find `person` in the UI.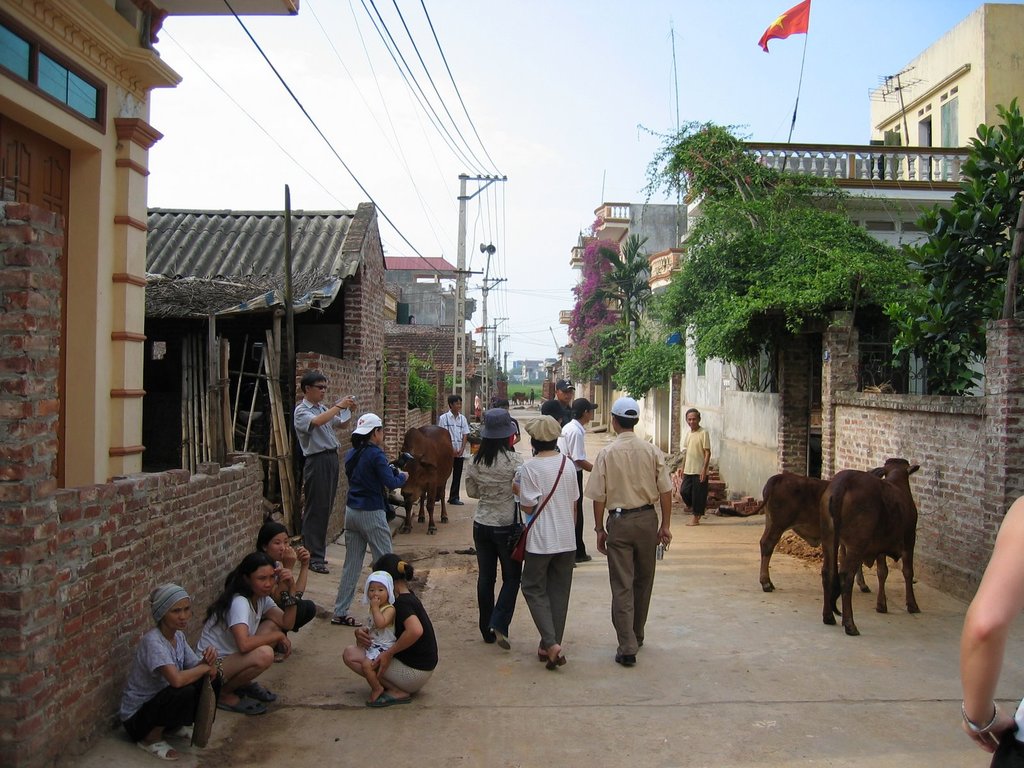
UI element at {"x1": 342, "y1": 553, "x2": 443, "y2": 708}.
